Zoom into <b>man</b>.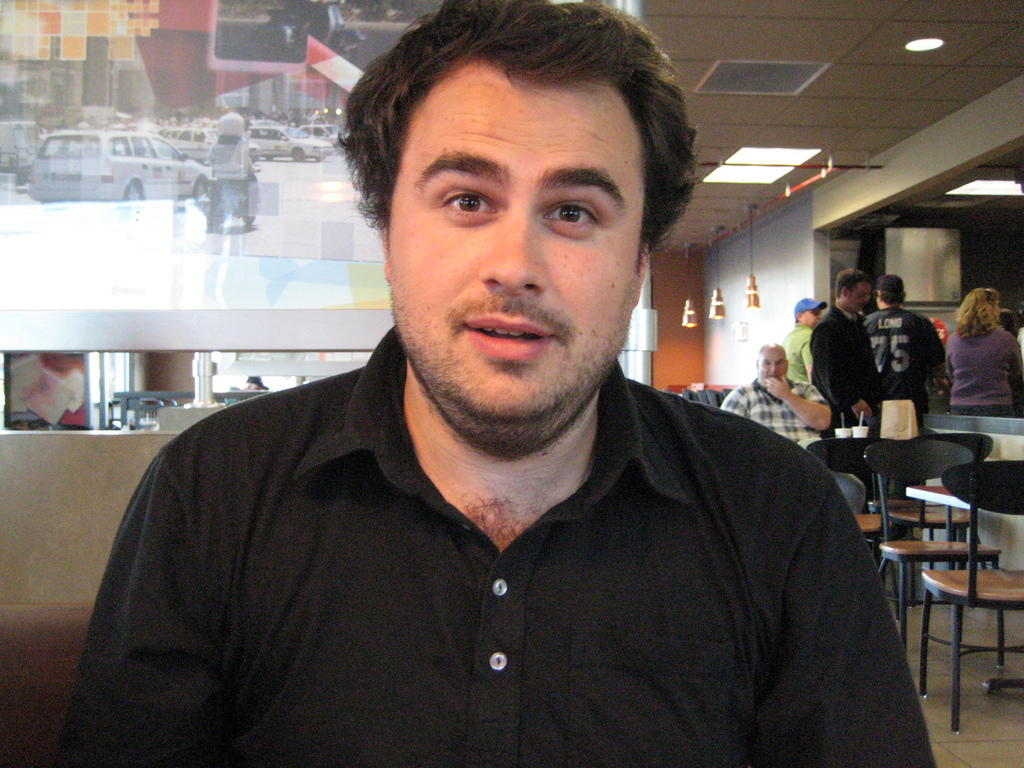
Zoom target: locate(809, 268, 877, 434).
